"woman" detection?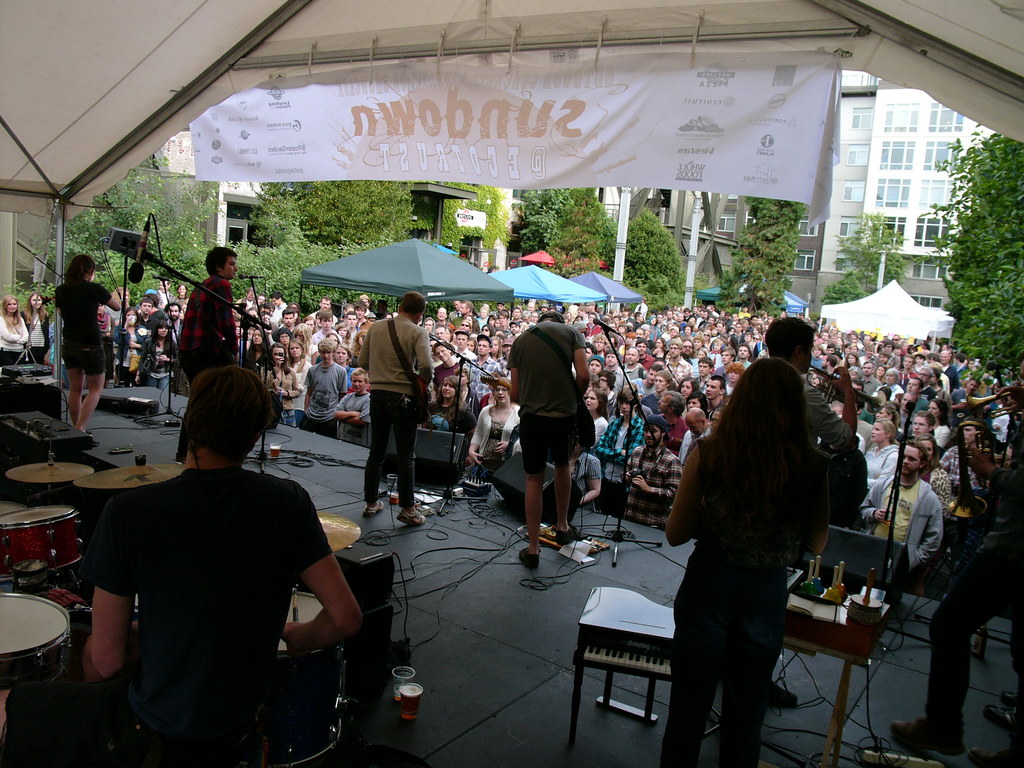
crop(883, 369, 907, 398)
